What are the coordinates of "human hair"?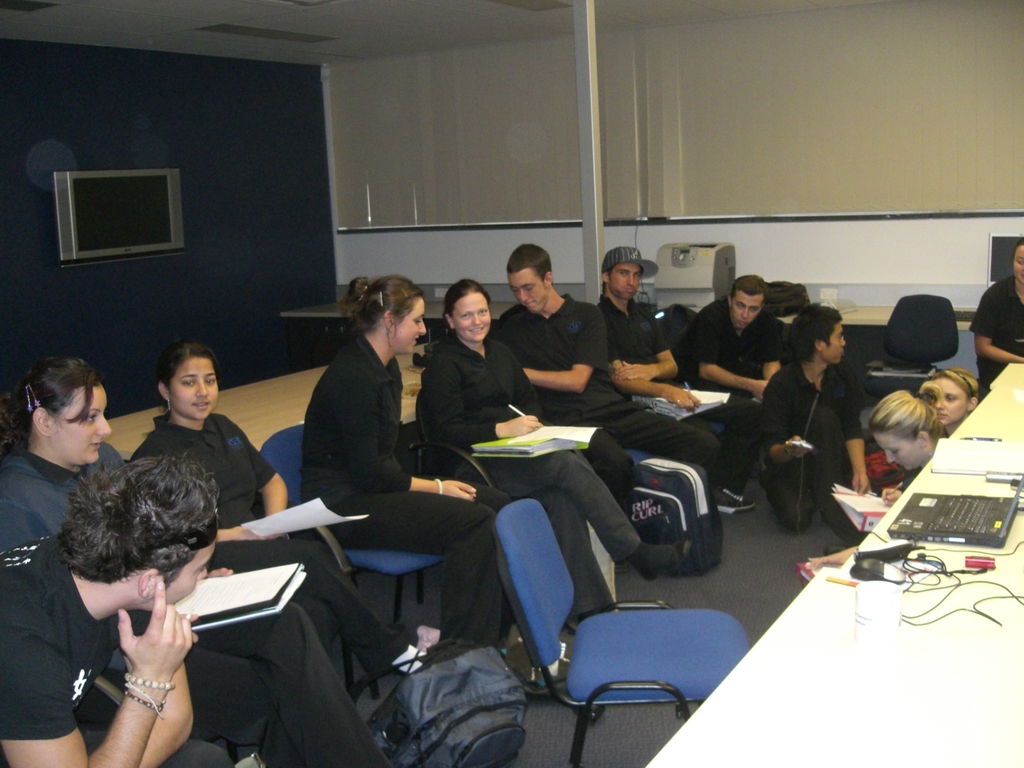
[left=7, top=347, right=114, bottom=435].
